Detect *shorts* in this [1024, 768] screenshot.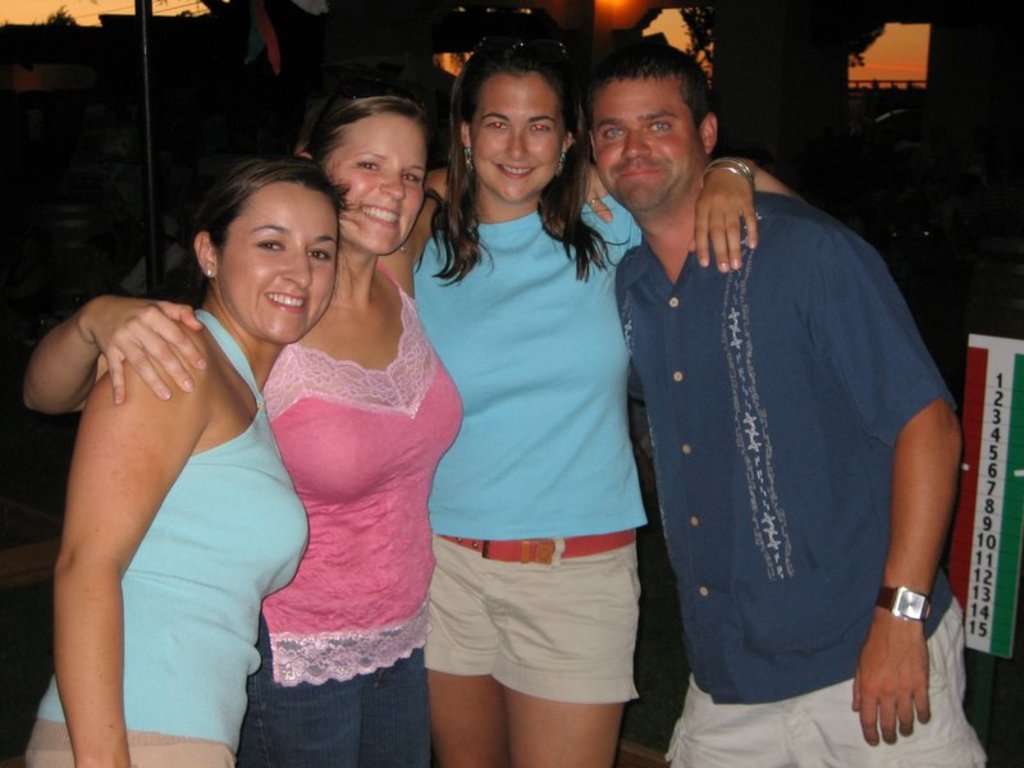
Detection: [415, 553, 652, 696].
